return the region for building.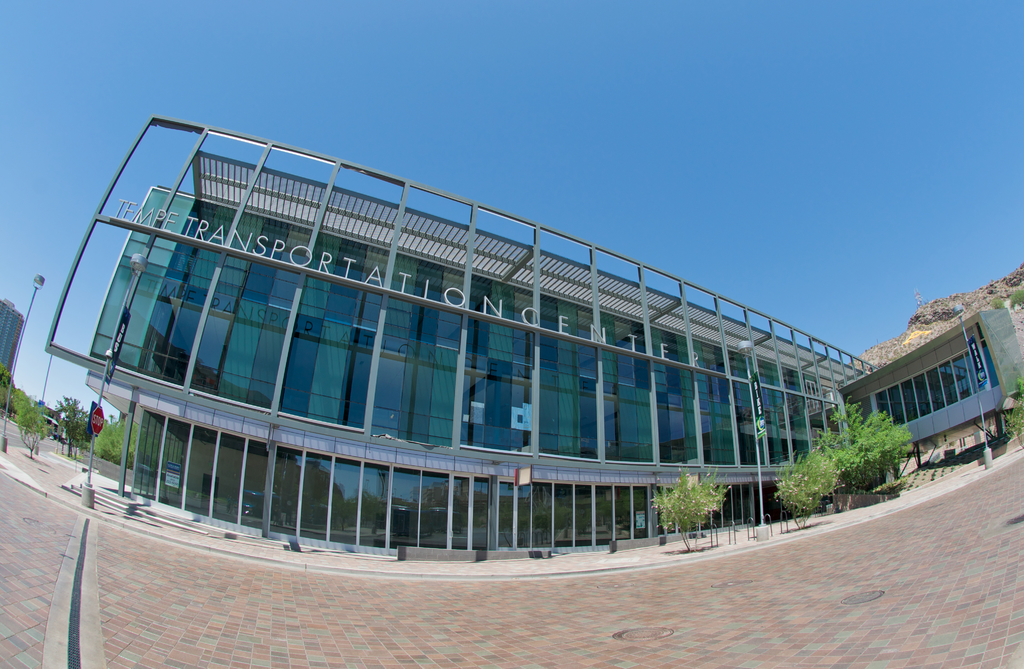
<region>0, 297, 28, 376</region>.
